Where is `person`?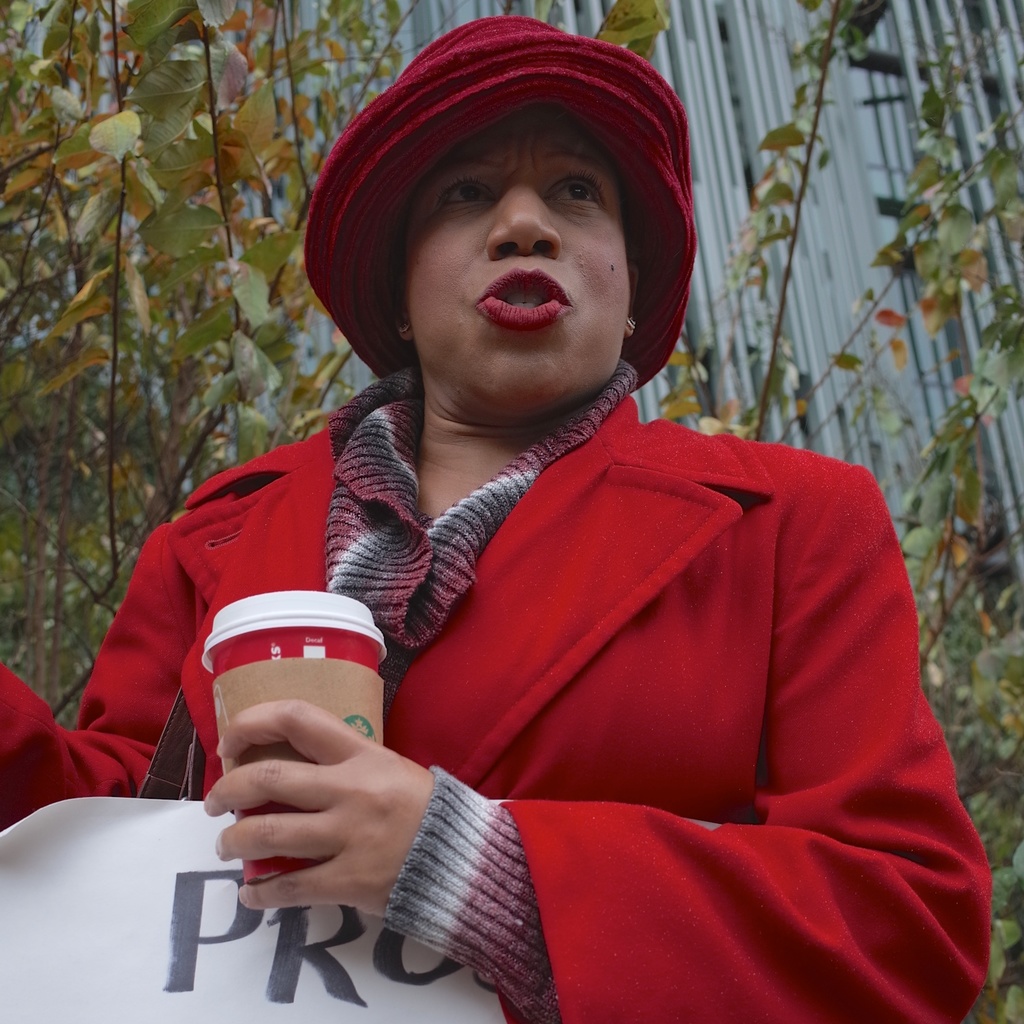
bbox(0, 99, 996, 1023).
